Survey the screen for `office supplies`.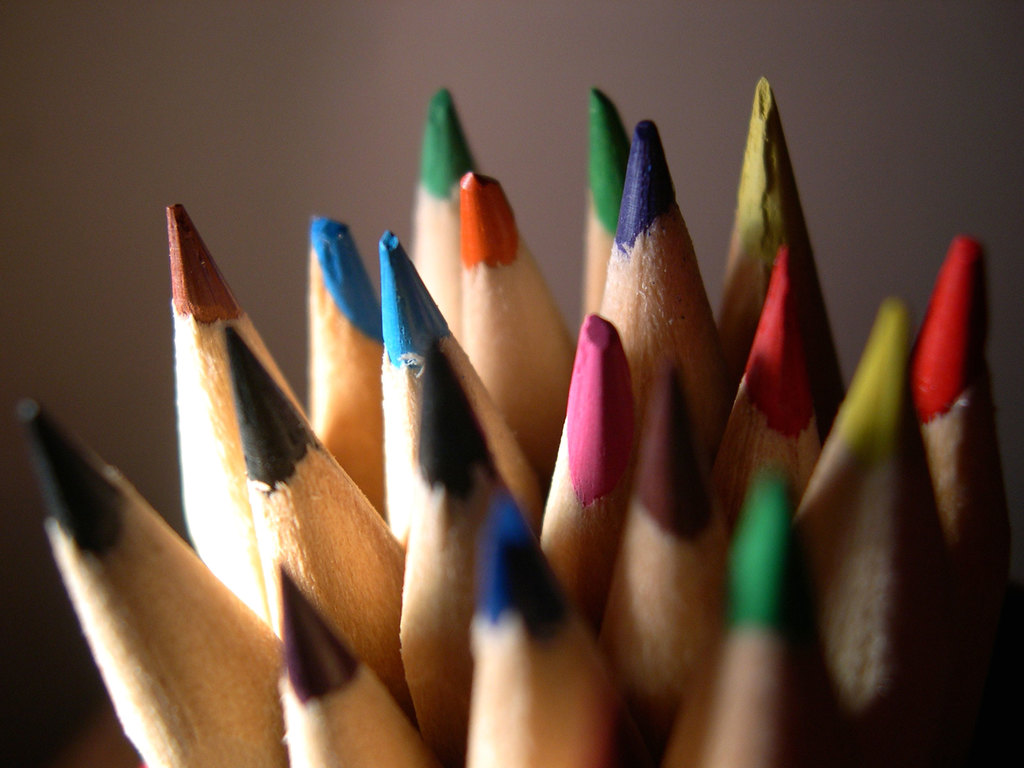
Survey found: (532, 311, 647, 620).
